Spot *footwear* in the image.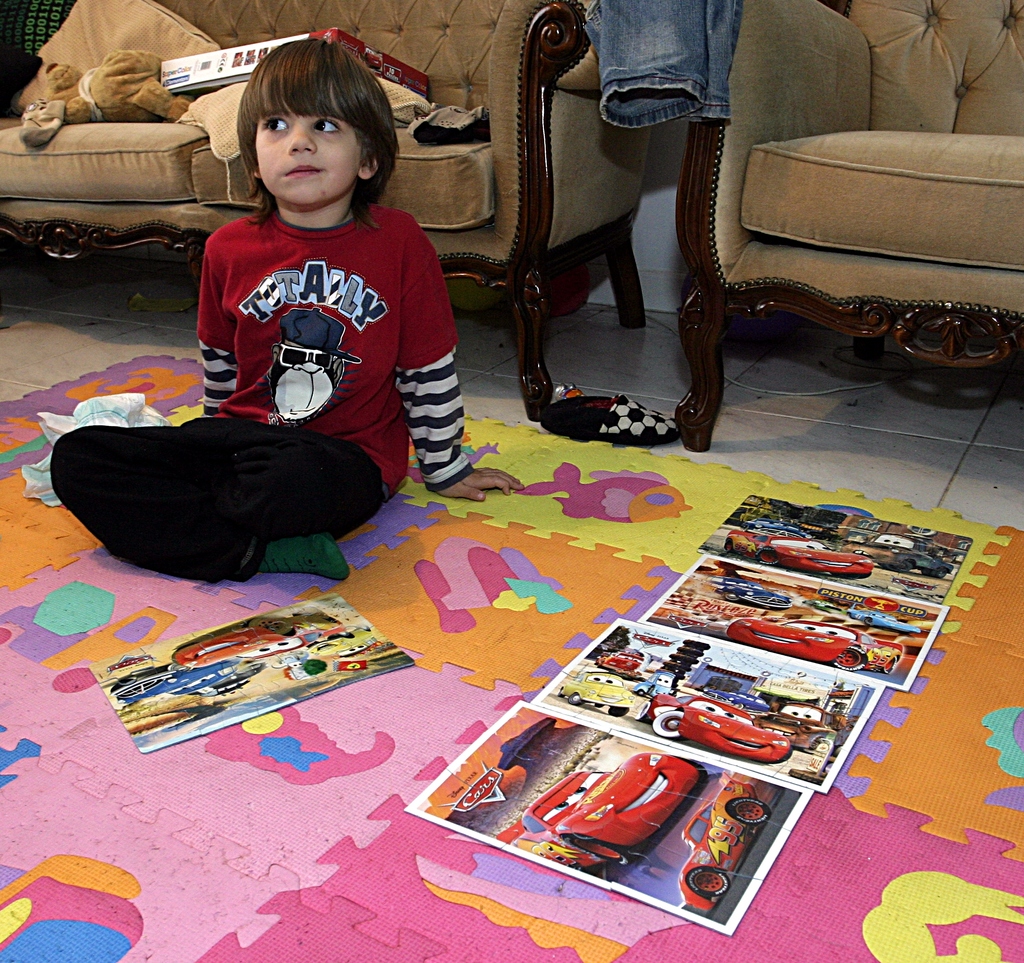
*footwear* found at region(534, 392, 679, 452).
